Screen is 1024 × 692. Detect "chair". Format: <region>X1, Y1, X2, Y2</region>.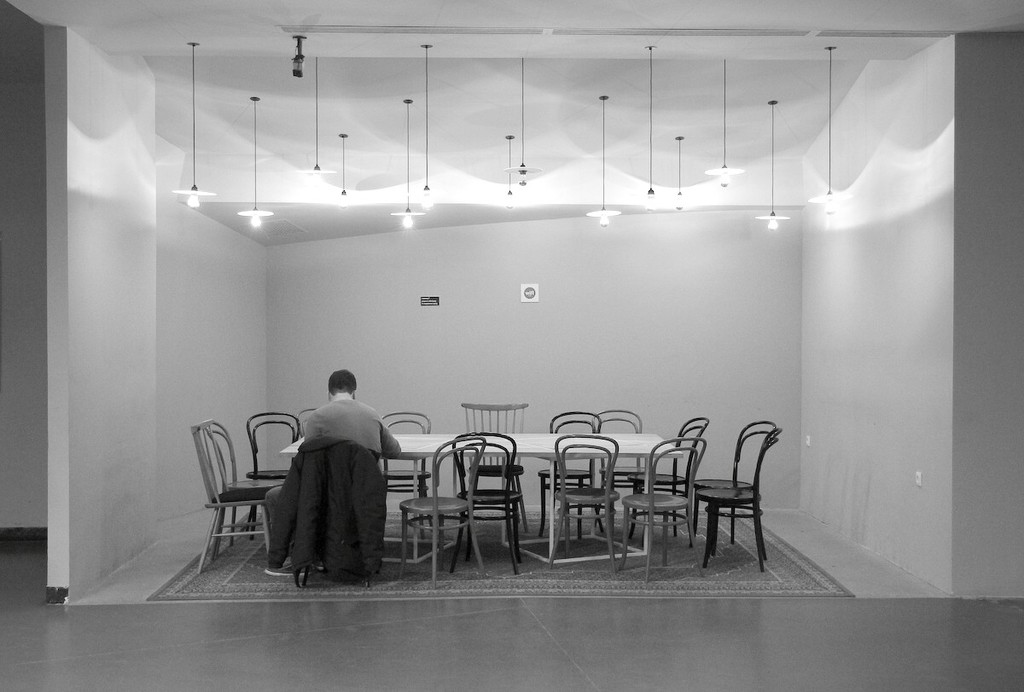
<region>463, 400, 528, 528</region>.
